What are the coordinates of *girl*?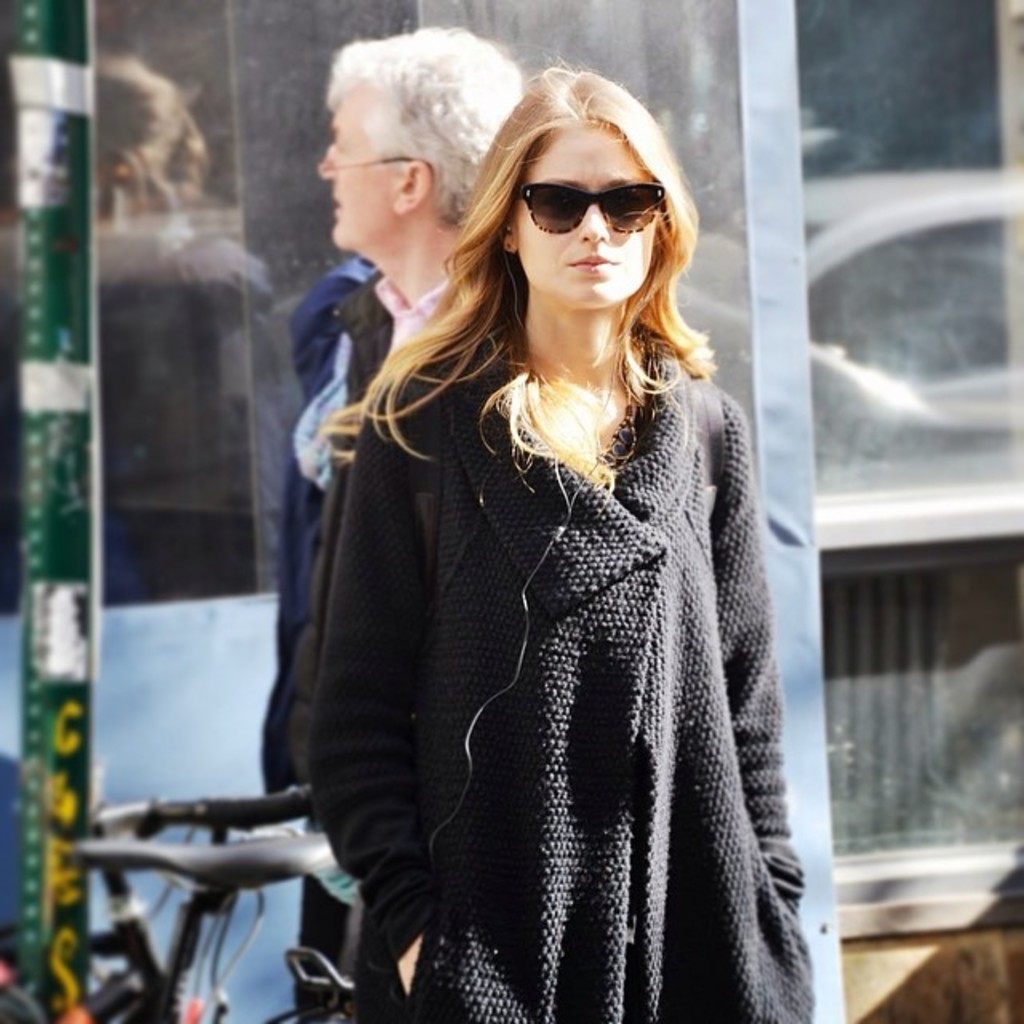
locate(307, 59, 819, 1022).
